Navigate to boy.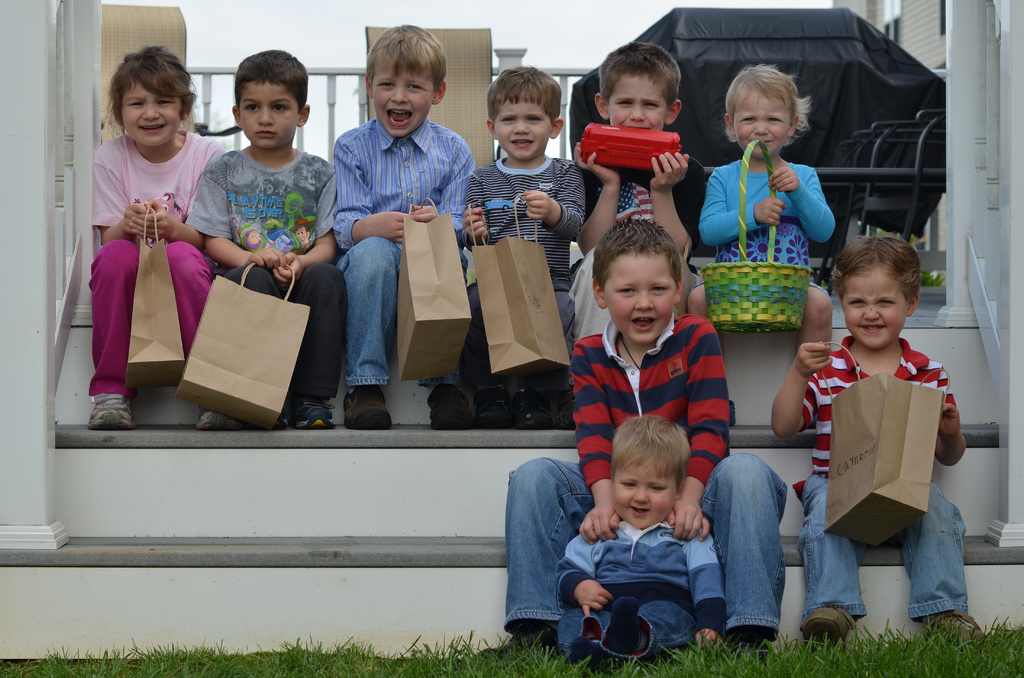
Navigation target: bbox=[552, 413, 740, 677].
